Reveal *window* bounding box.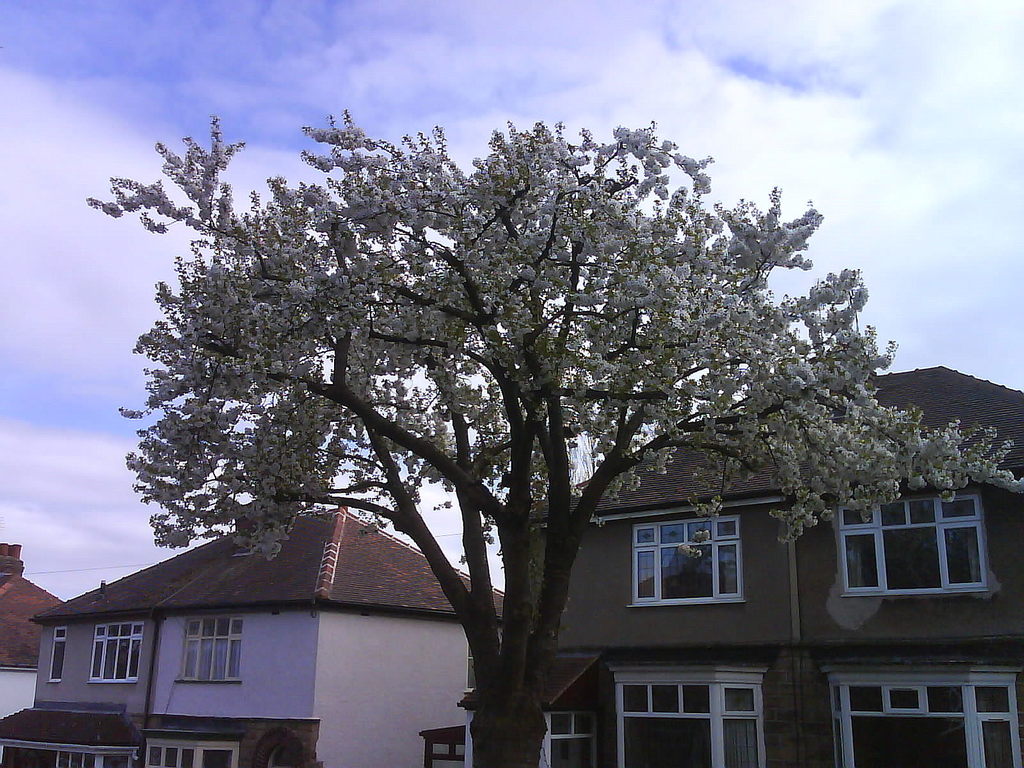
Revealed: {"x1": 823, "y1": 492, "x2": 991, "y2": 618}.
